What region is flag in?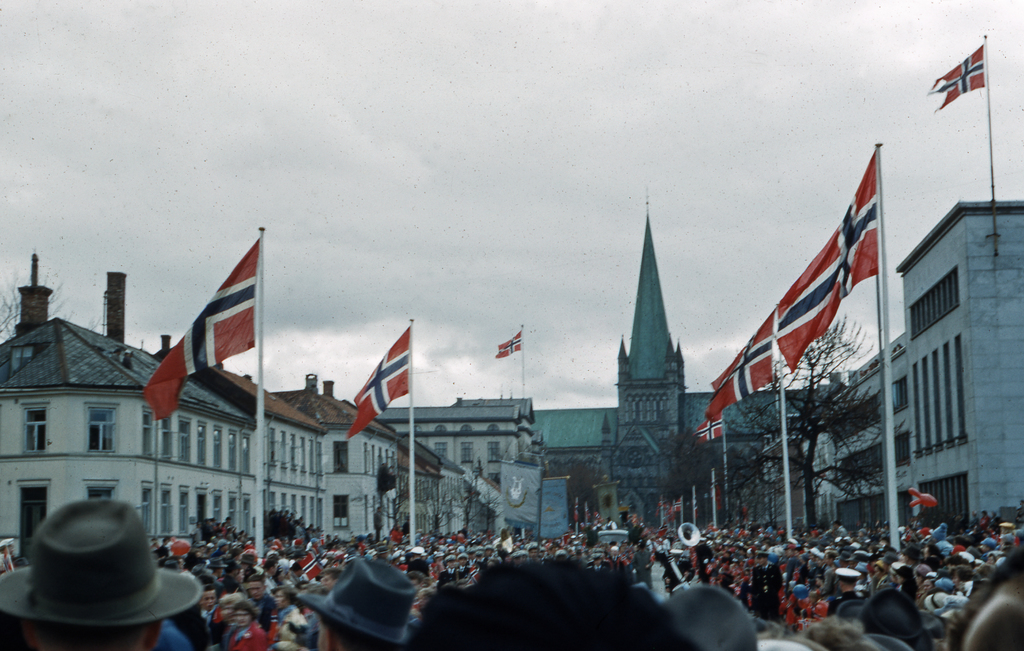
locate(660, 500, 684, 522).
